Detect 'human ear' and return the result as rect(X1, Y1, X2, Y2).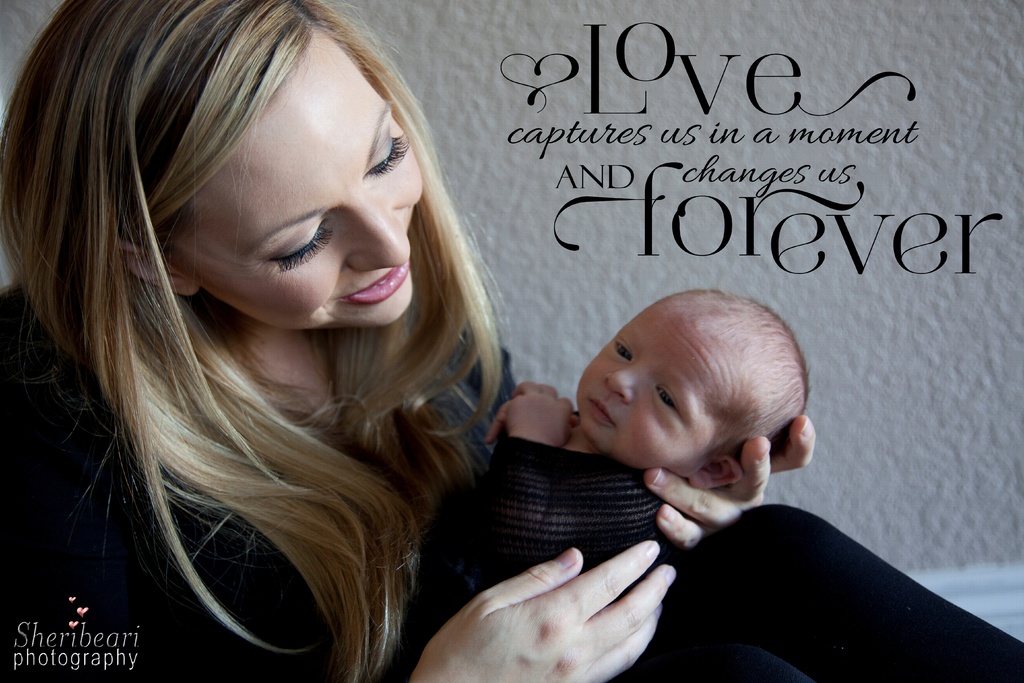
rect(120, 237, 198, 299).
